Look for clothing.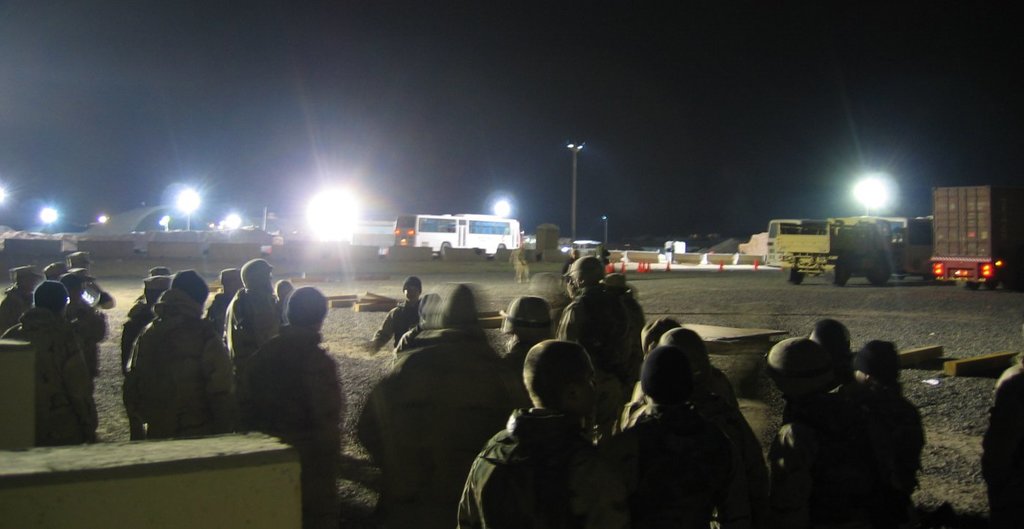
Found: region(455, 405, 606, 525).
